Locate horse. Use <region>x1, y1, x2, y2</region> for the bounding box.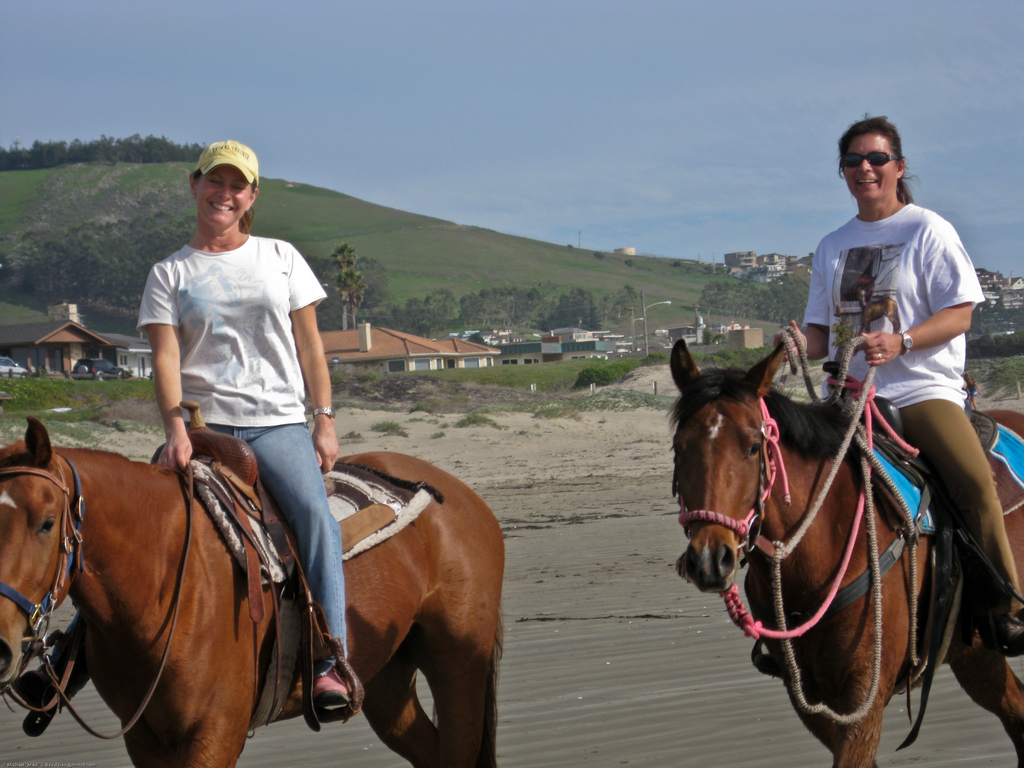
<region>0, 415, 506, 767</region>.
